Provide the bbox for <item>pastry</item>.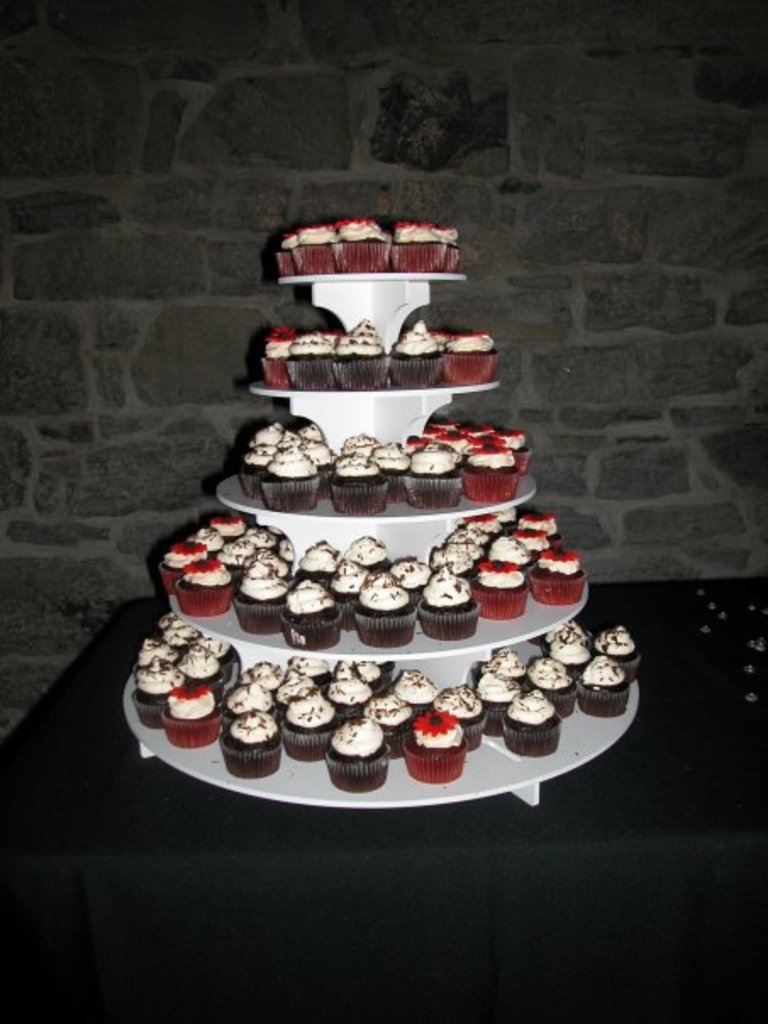
x1=346 y1=543 x2=390 y2=580.
